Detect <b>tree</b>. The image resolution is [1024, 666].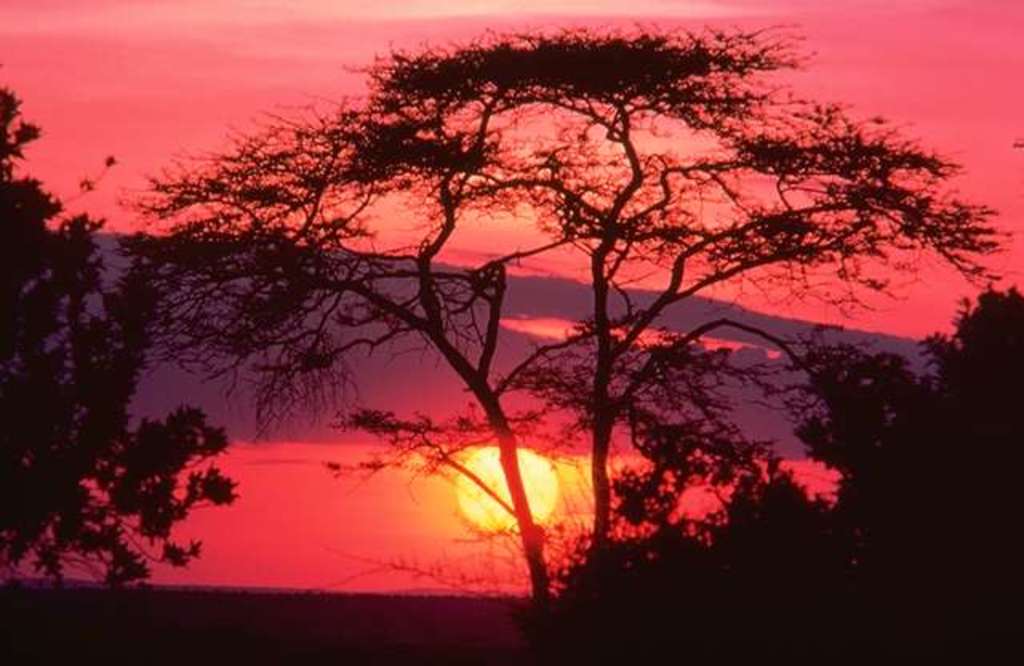
l=104, t=19, r=1019, b=660.
